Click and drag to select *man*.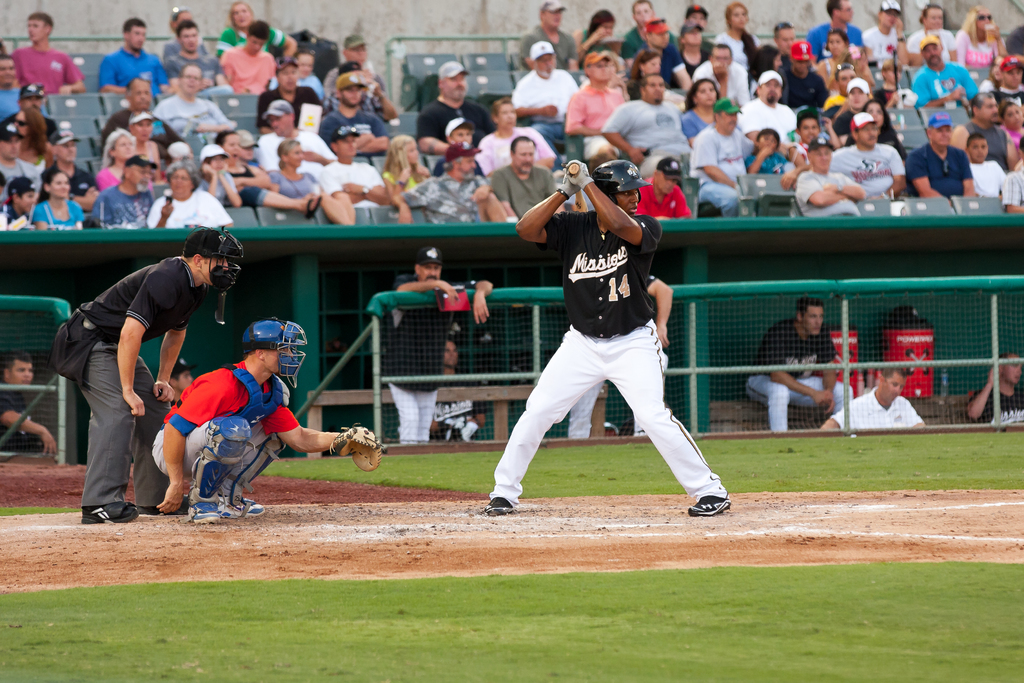
Selection: box(215, 15, 274, 94).
